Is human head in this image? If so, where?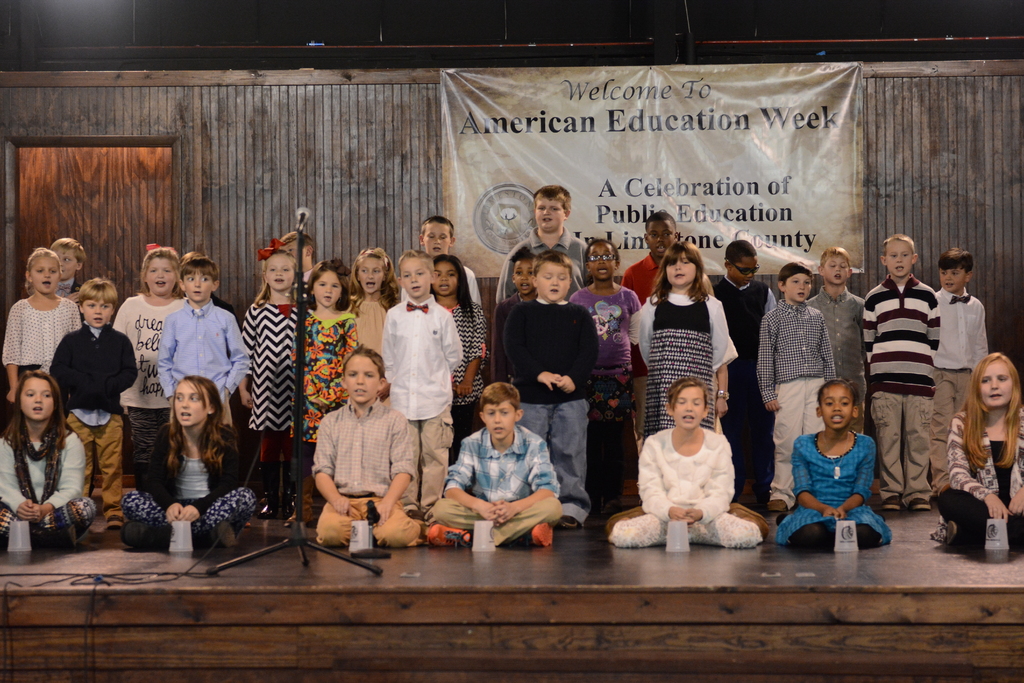
Yes, at x1=644 y1=209 x2=678 y2=258.
